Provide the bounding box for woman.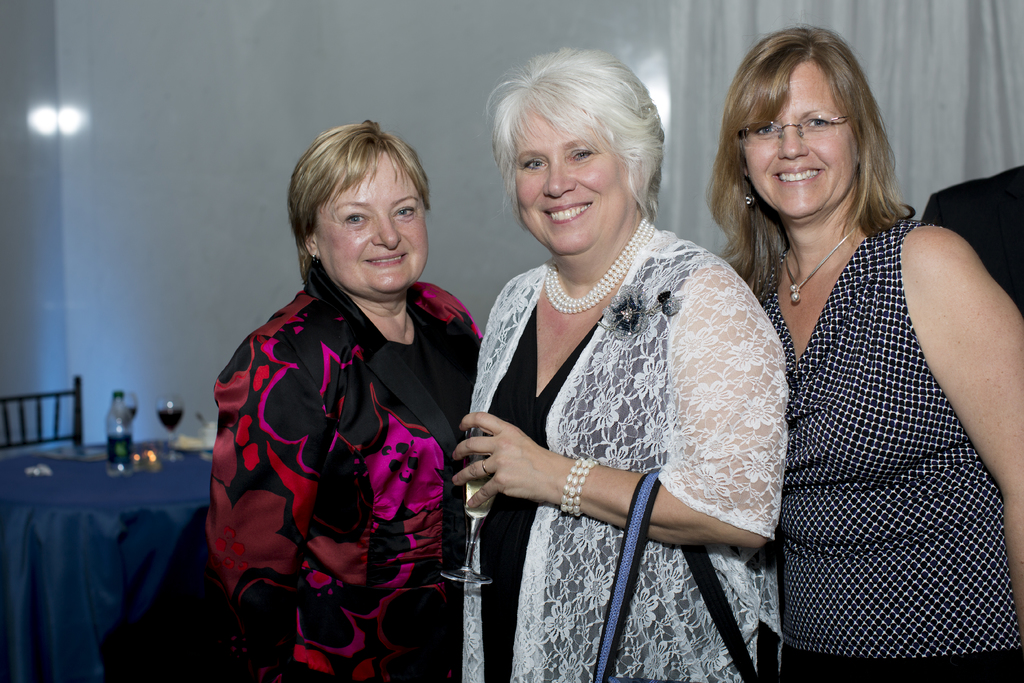
x1=197 y1=120 x2=488 y2=682.
